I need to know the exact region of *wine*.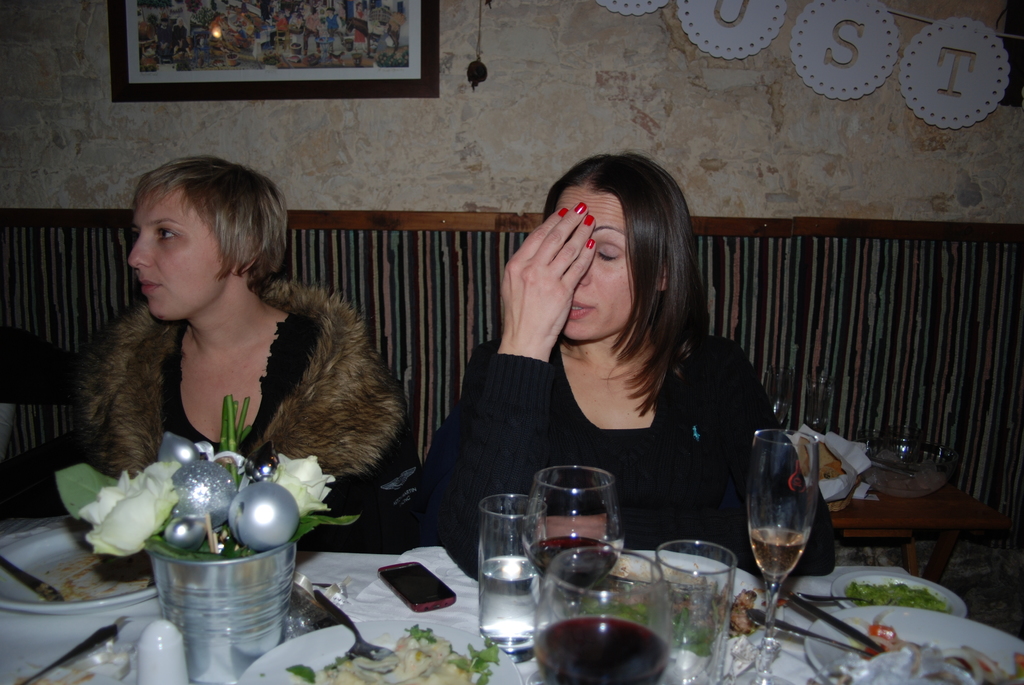
Region: x1=751, y1=533, x2=803, y2=581.
